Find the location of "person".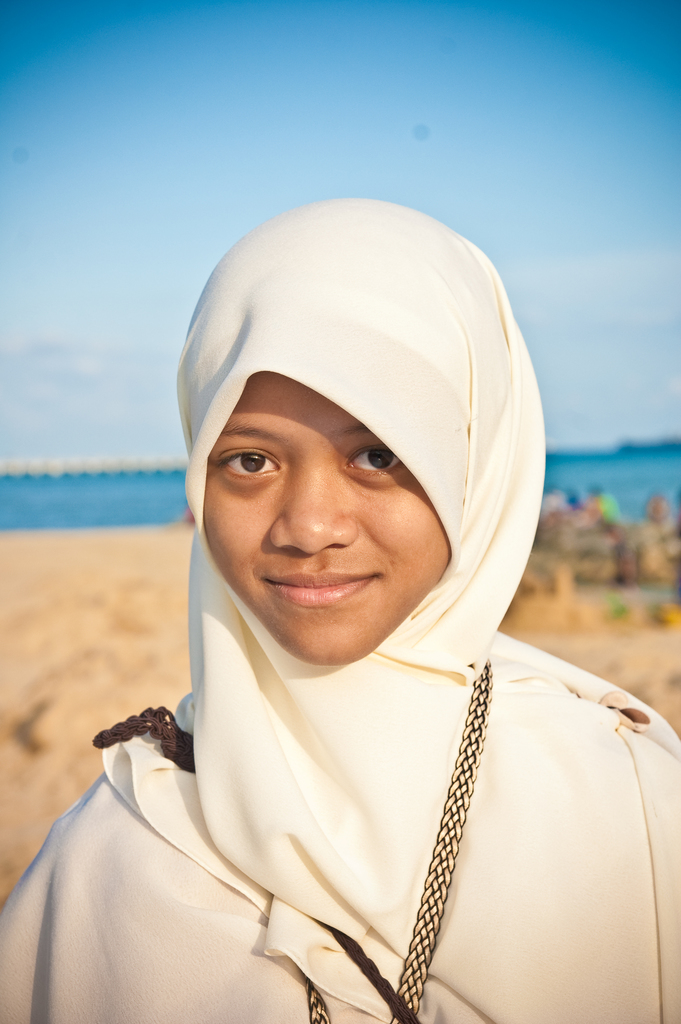
Location: bbox=[0, 202, 680, 1021].
